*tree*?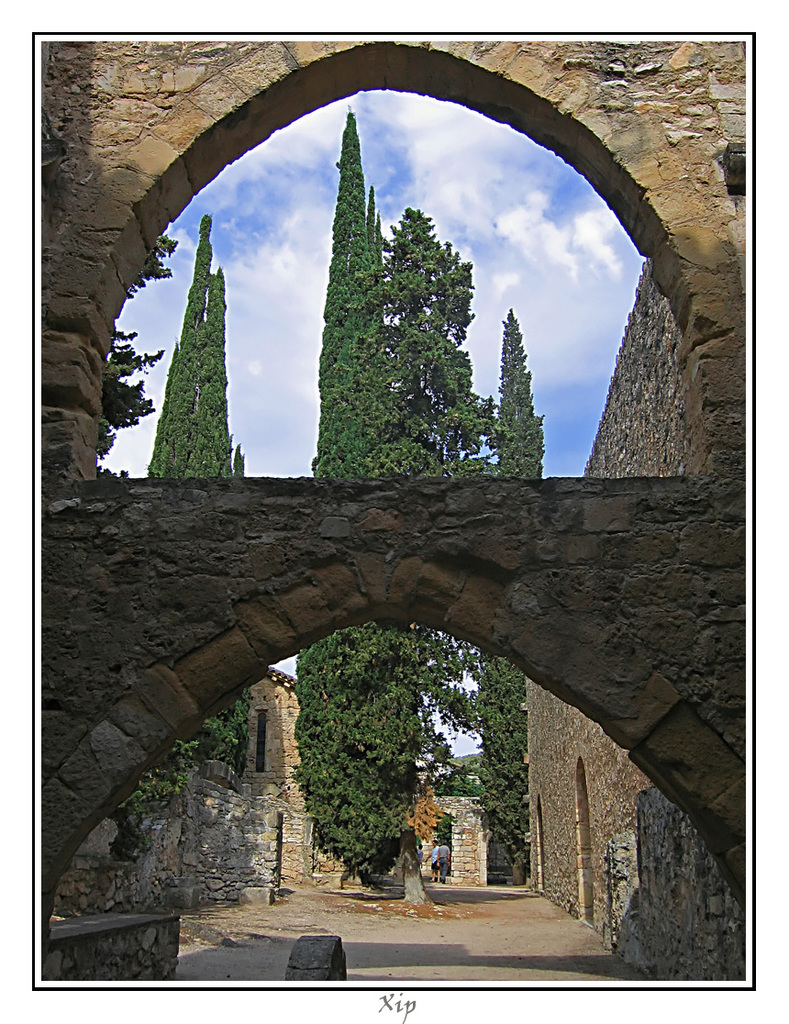
box(183, 263, 251, 477)
